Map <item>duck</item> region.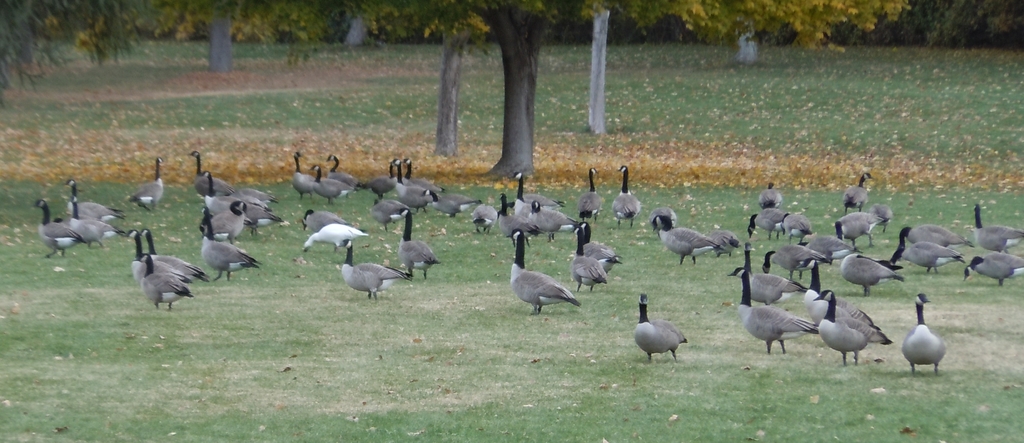
Mapped to locate(325, 151, 356, 189).
